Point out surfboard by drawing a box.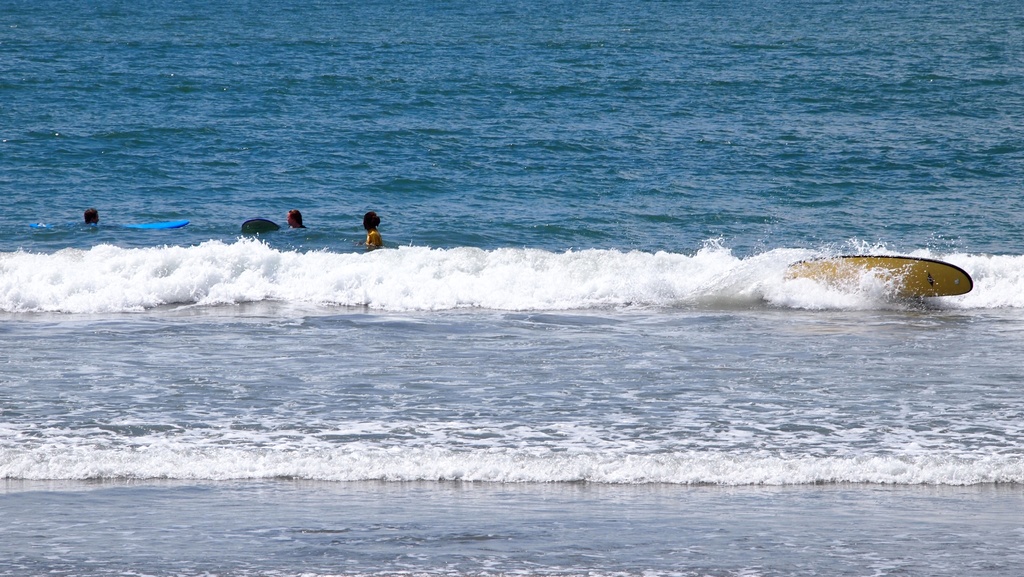
pyautogui.locateOnScreen(32, 218, 191, 233).
